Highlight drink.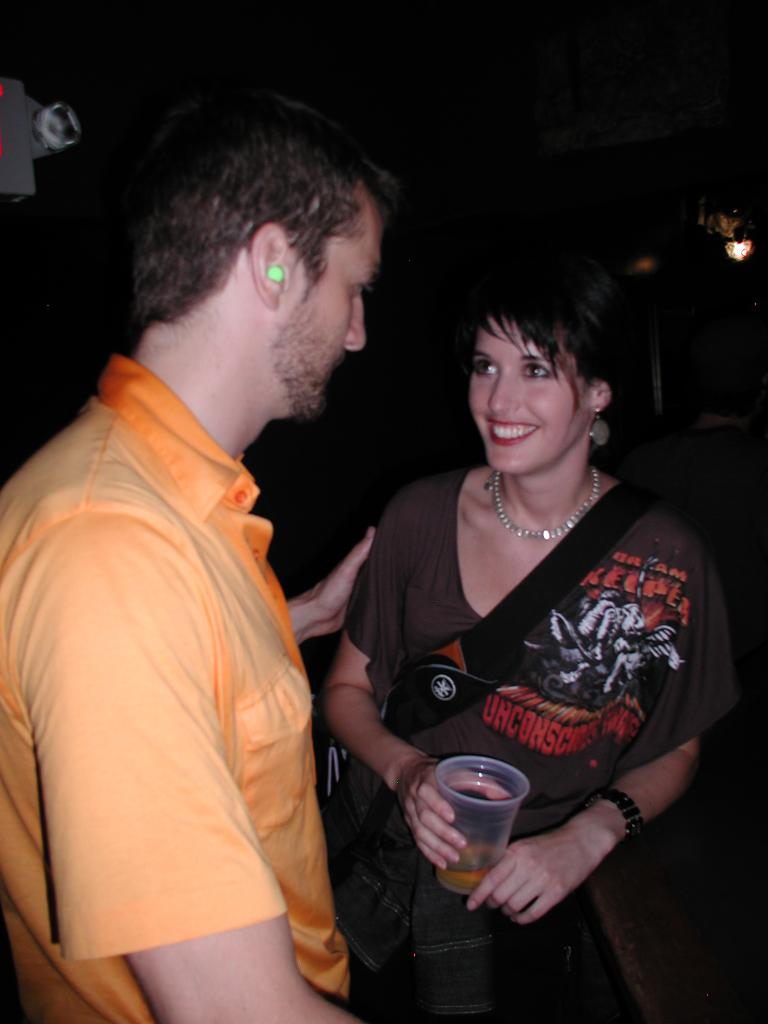
Highlighted region: <region>437, 759, 521, 890</region>.
